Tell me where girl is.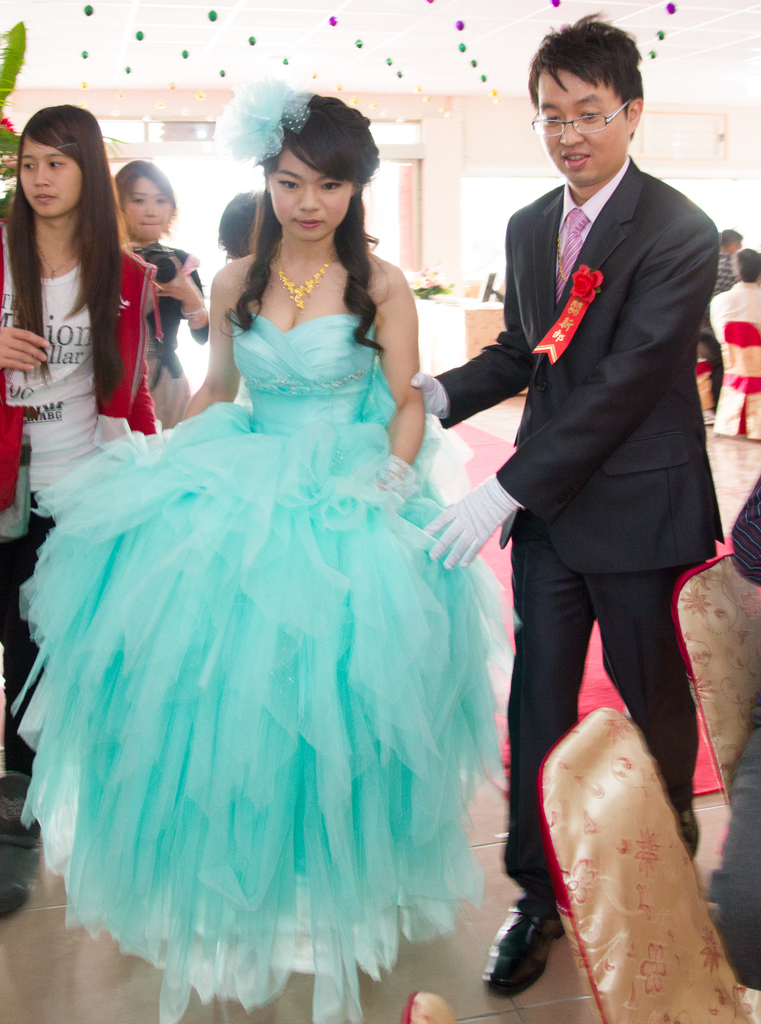
girl is at box=[0, 102, 165, 918].
